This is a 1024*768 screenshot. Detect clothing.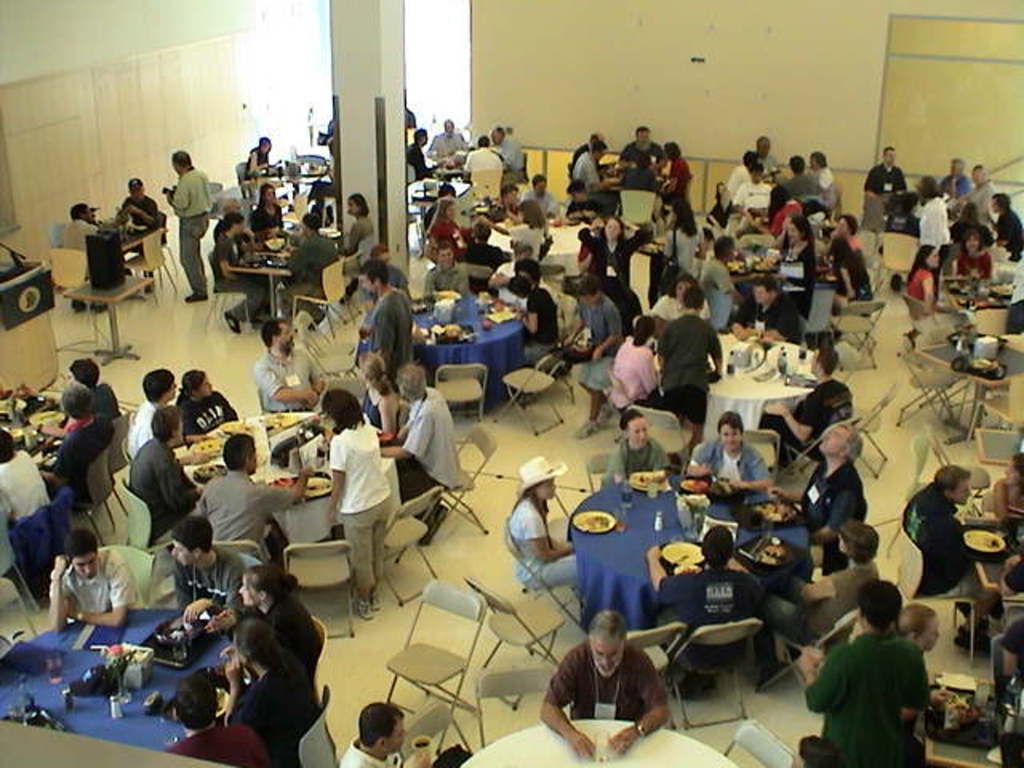
<bbox>701, 254, 739, 326</bbox>.
